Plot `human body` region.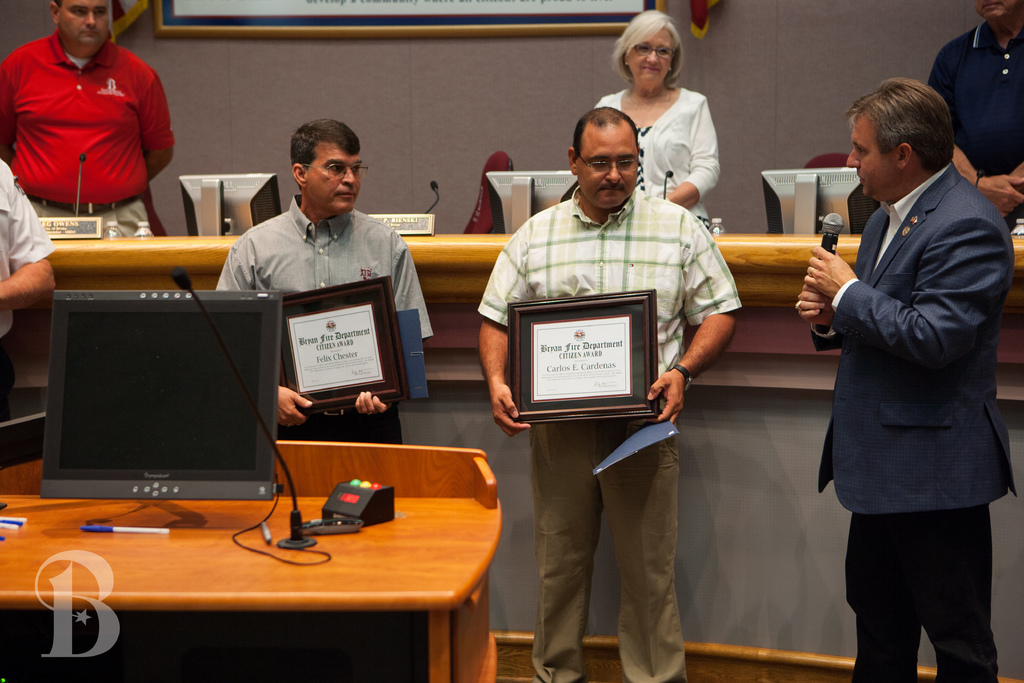
Plotted at rect(0, 161, 56, 378).
